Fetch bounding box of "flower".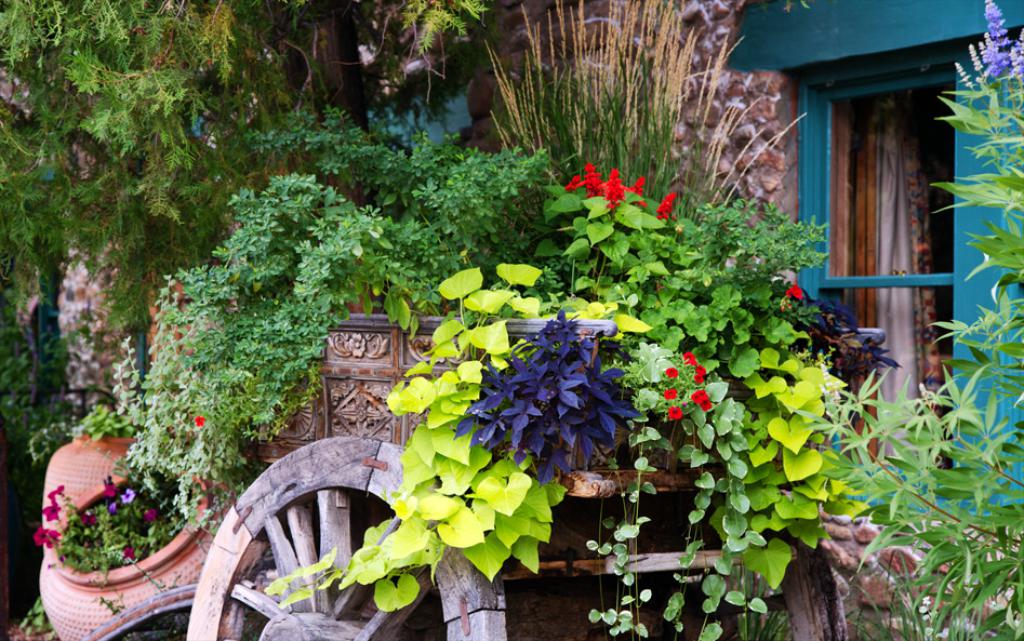
Bbox: (x1=693, y1=364, x2=708, y2=380).
